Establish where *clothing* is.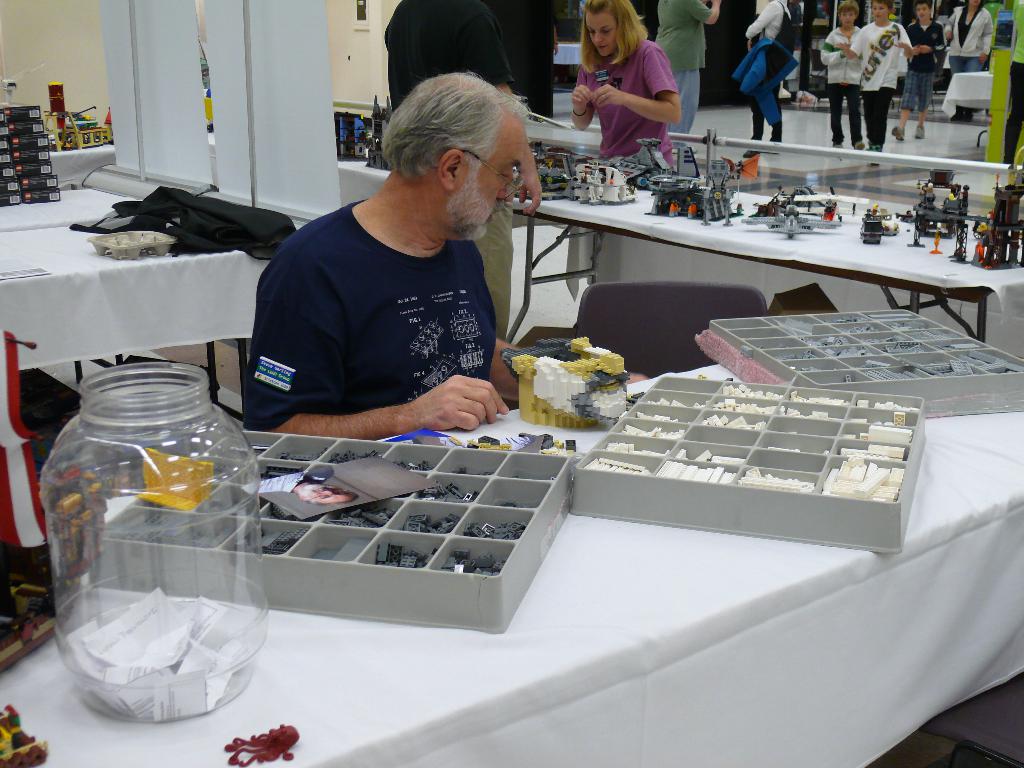
Established at (852,21,913,147).
